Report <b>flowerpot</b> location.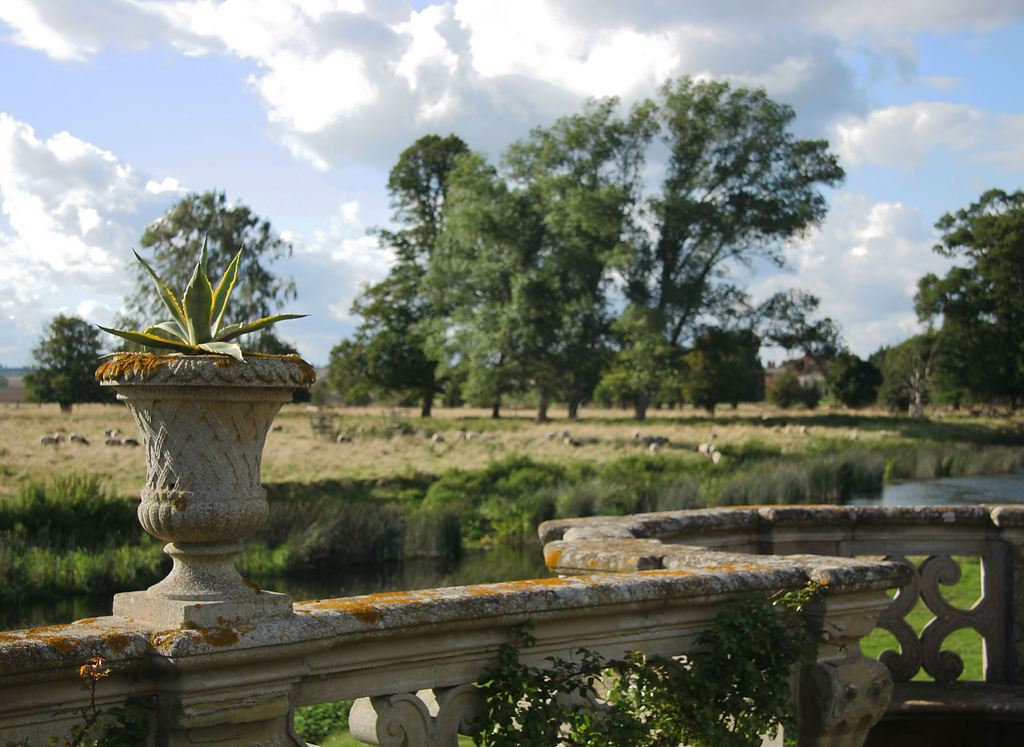
Report: (x1=88, y1=324, x2=294, y2=578).
